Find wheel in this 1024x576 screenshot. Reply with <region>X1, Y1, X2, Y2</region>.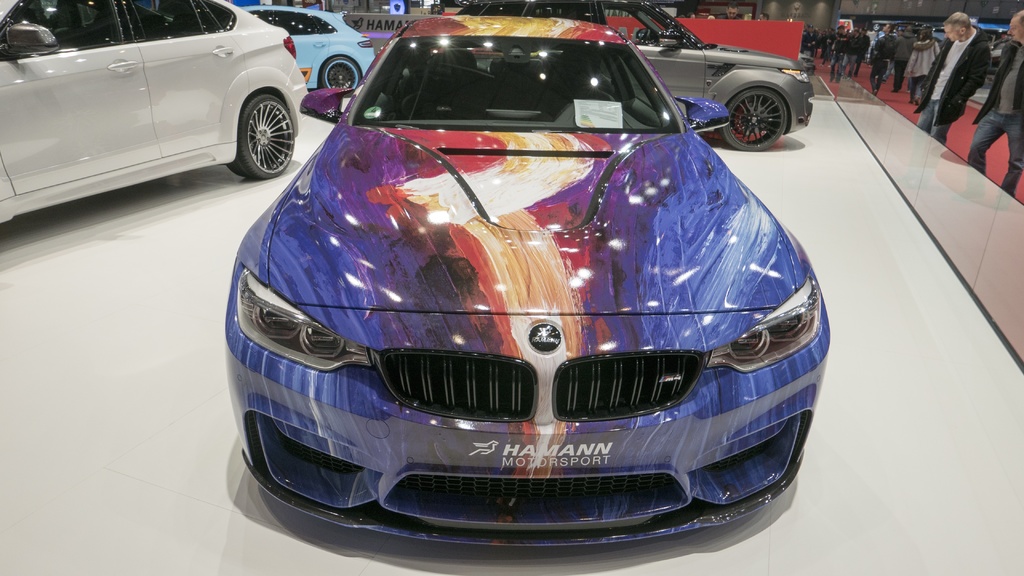
<region>321, 53, 364, 92</region>.
